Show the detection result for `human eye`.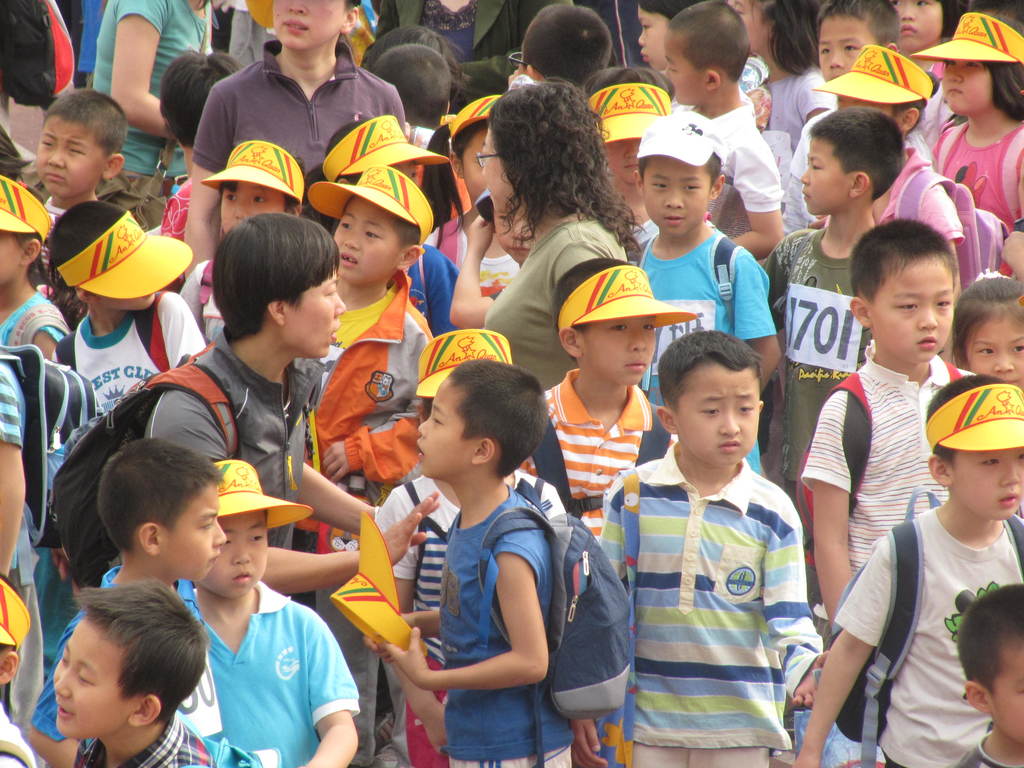
region(918, 0, 932, 10).
